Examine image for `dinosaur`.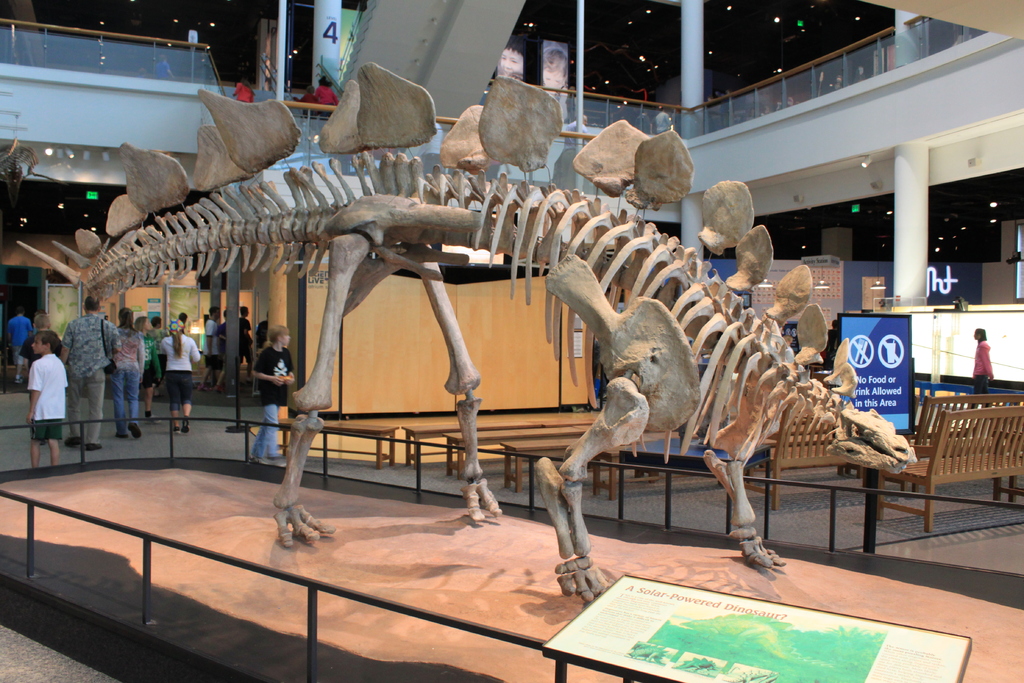
Examination result: bbox=(77, 61, 788, 555).
